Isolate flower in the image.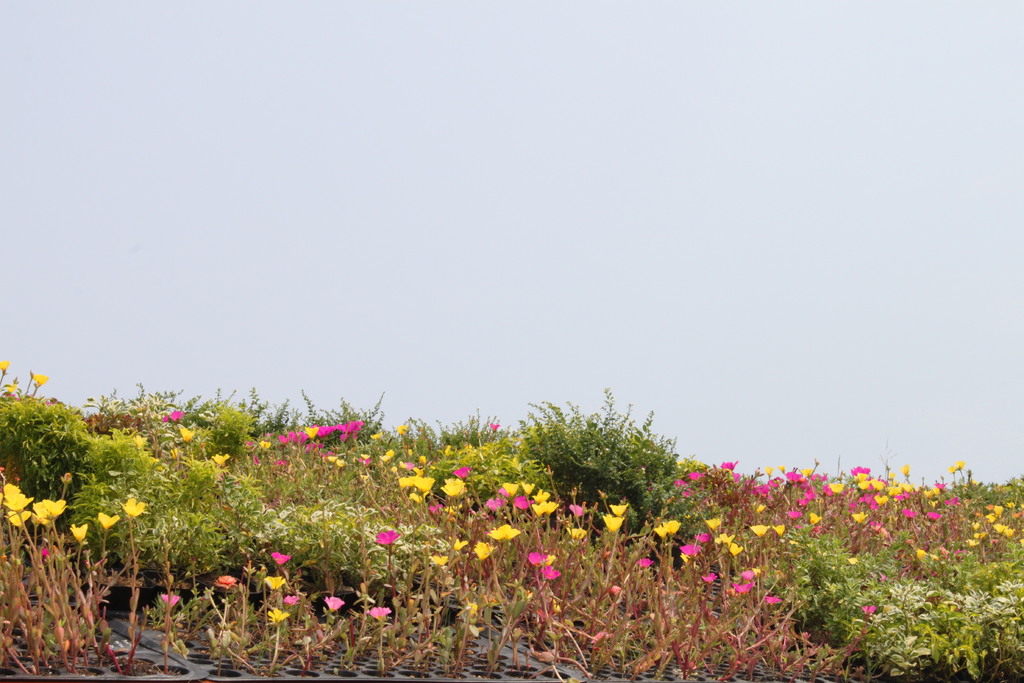
Isolated region: <box>178,422,194,447</box>.
